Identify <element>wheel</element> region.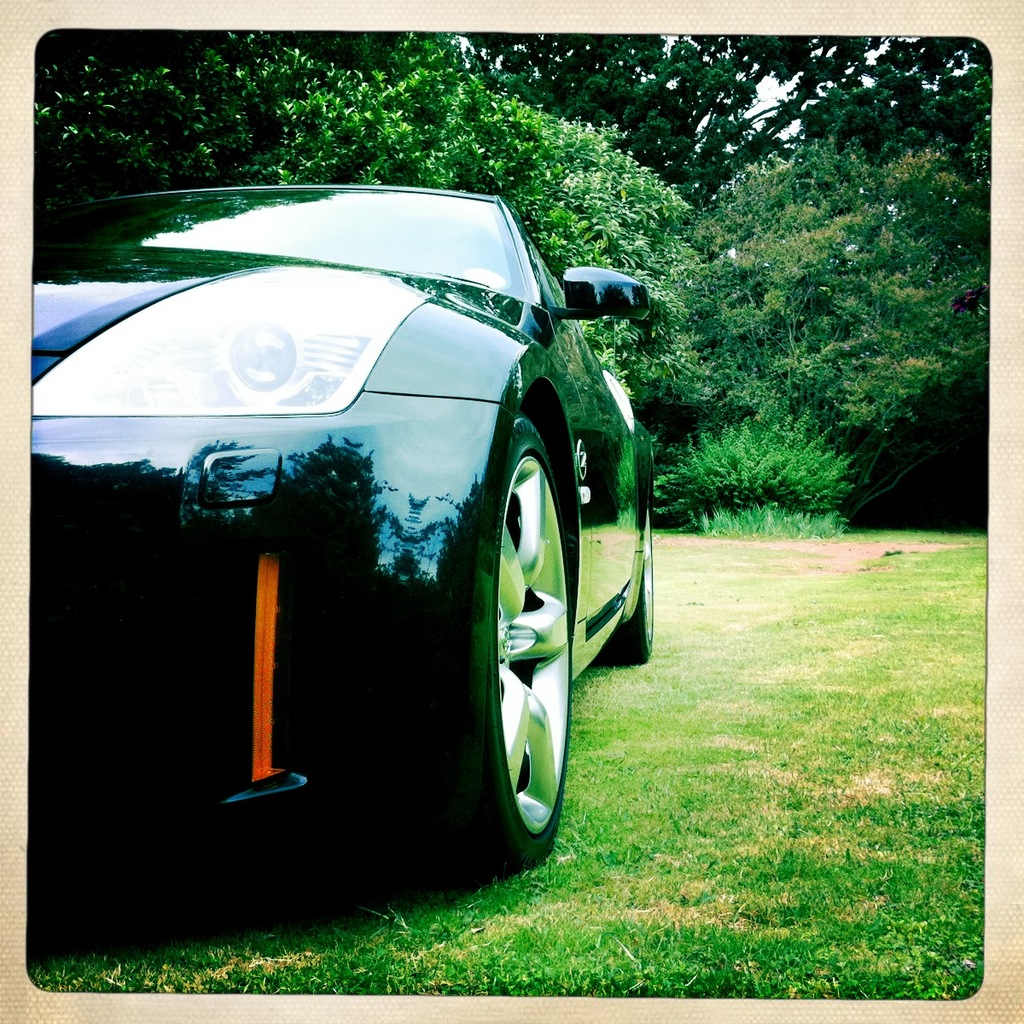
Region: <region>379, 405, 579, 880</region>.
